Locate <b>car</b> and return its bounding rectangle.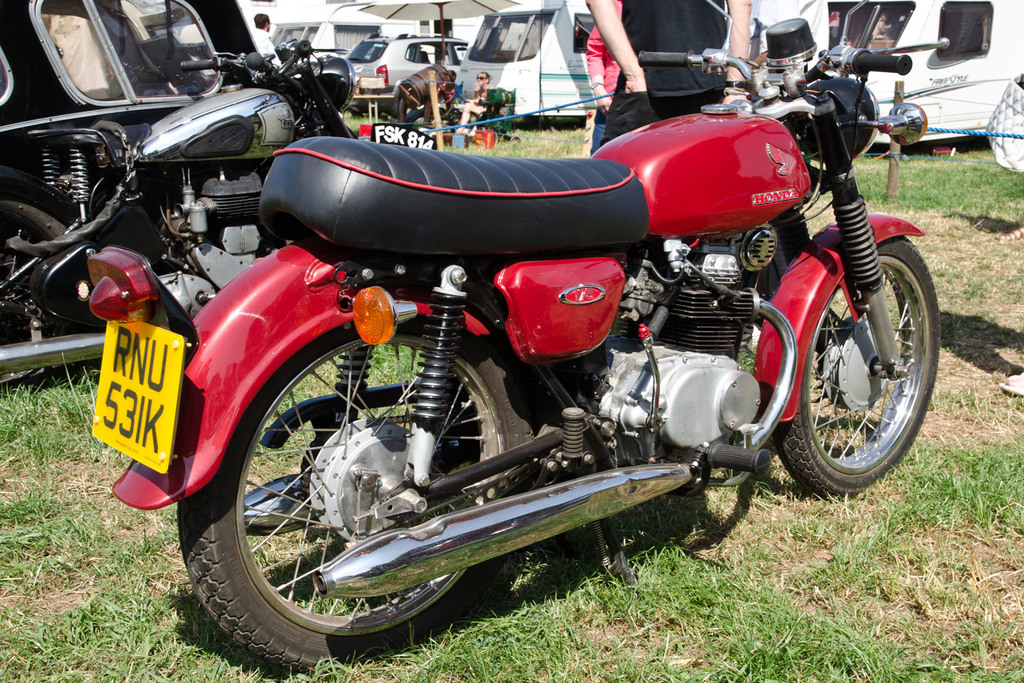
box(0, 0, 260, 382).
